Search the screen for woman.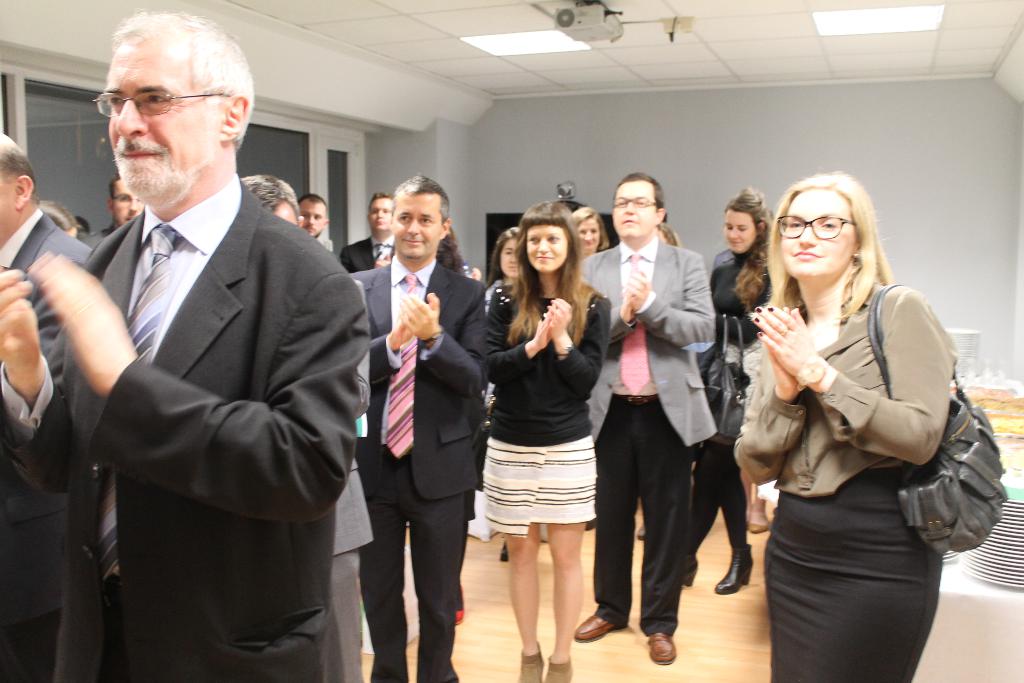
Found at <box>703,183,799,598</box>.
